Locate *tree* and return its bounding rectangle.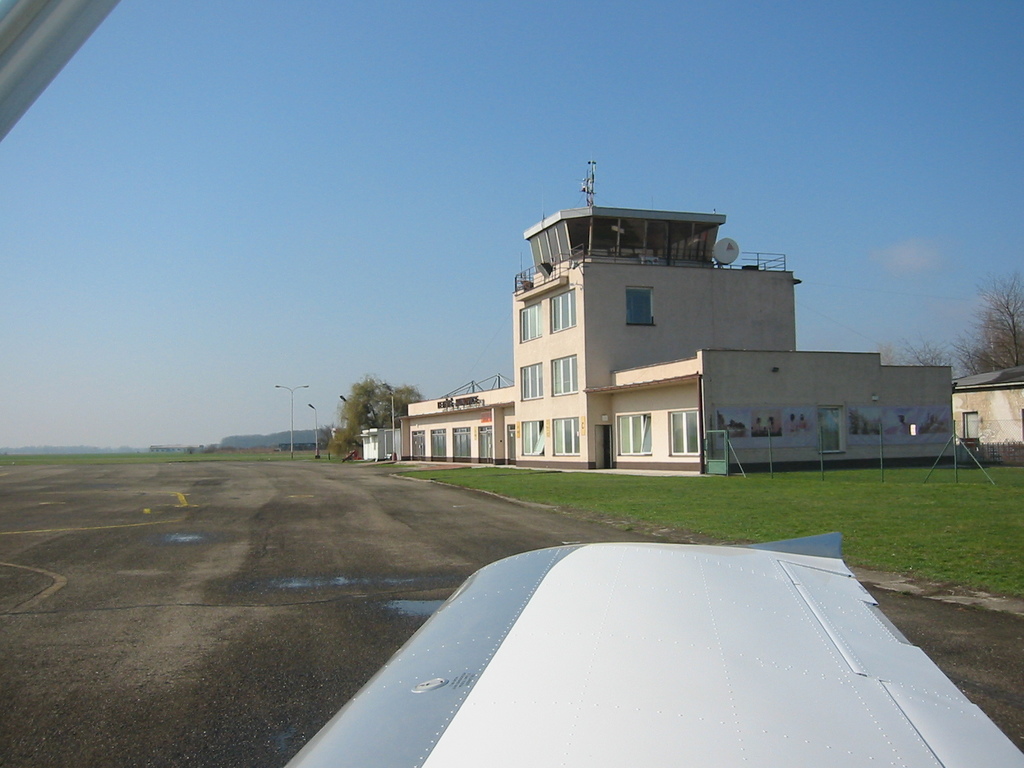
left=321, top=367, right=398, bottom=465.
